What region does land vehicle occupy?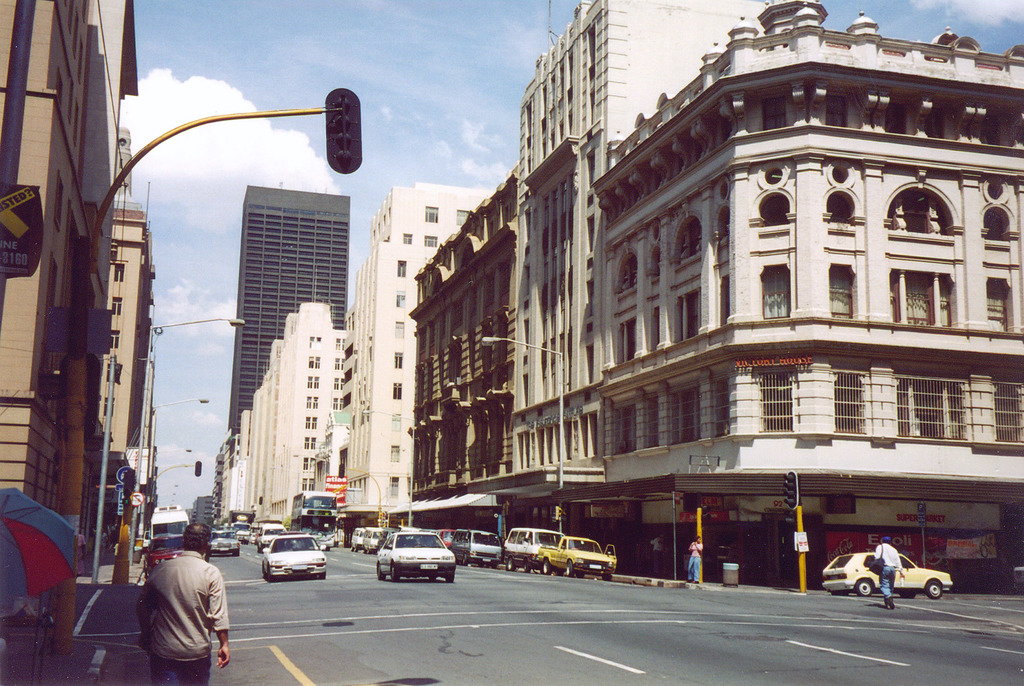
x1=538 y1=538 x2=620 y2=578.
